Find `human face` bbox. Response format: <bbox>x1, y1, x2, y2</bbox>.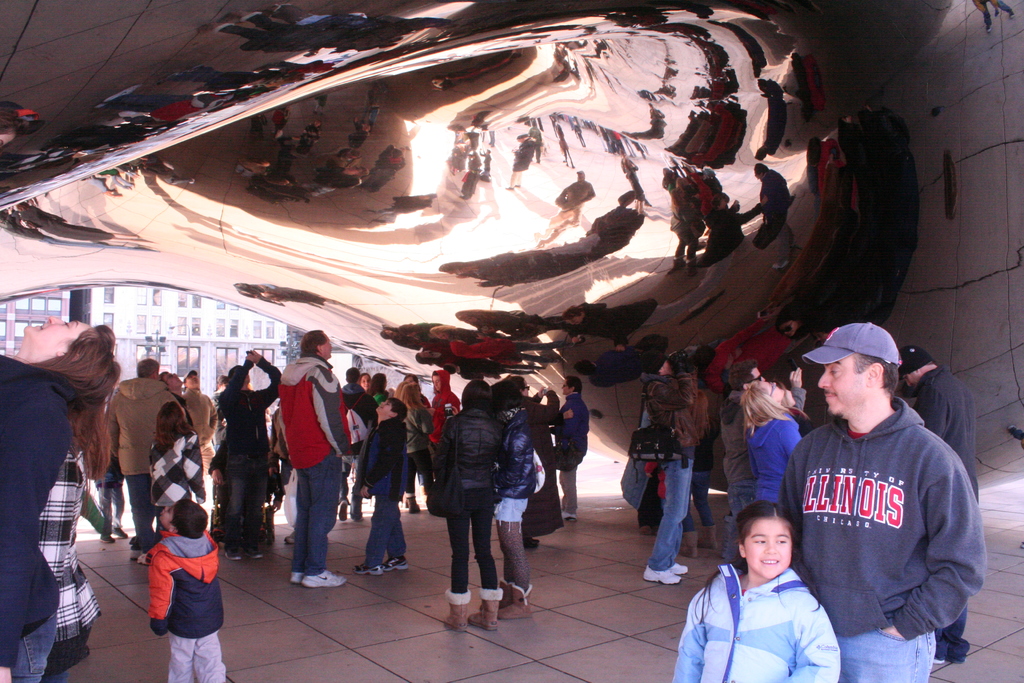
<bbox>817, 358, 868, 418</bbox>.
